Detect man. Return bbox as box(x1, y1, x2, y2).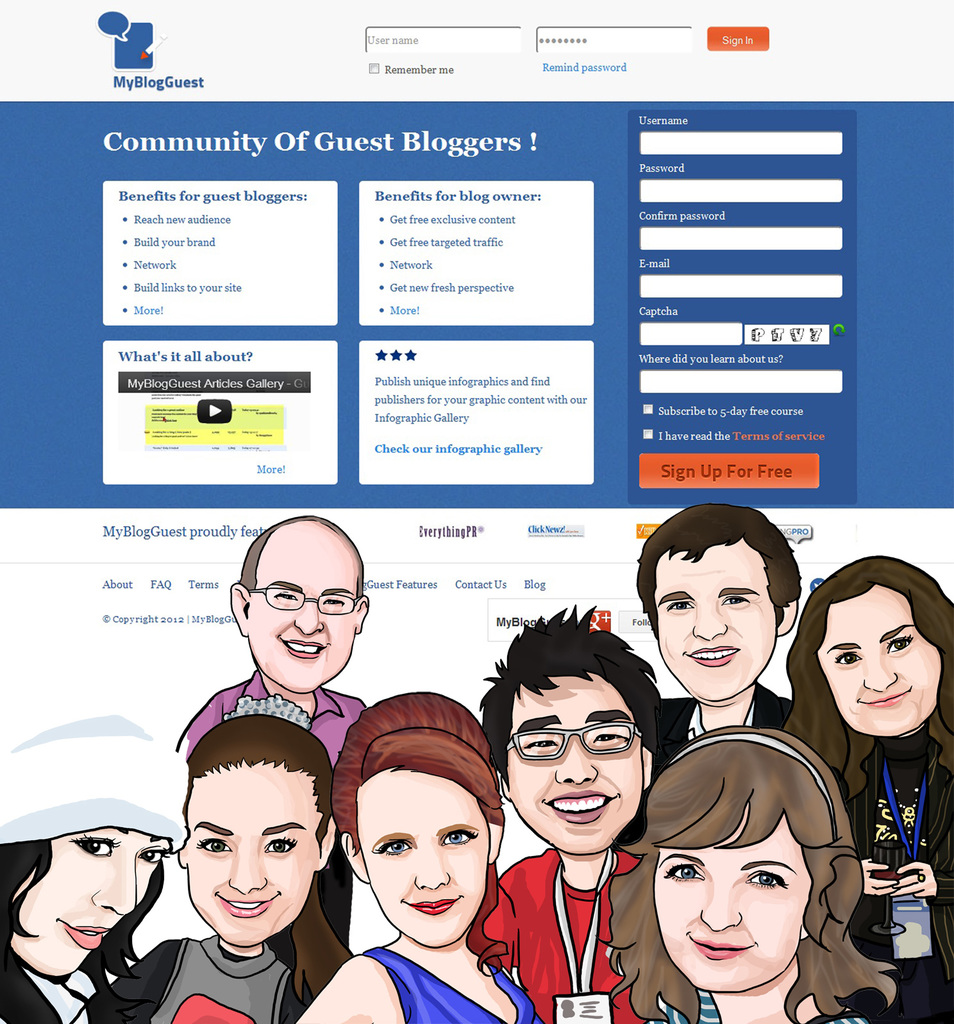
box(174, 509, 371, 779).
